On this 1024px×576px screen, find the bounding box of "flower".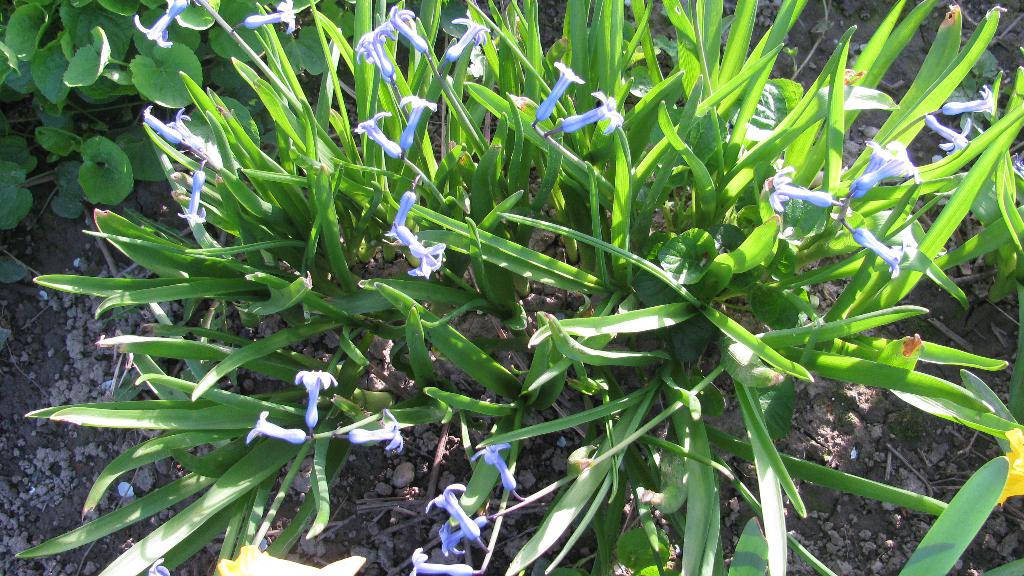
Bounding box: detection(470, 445, 517, 493).
